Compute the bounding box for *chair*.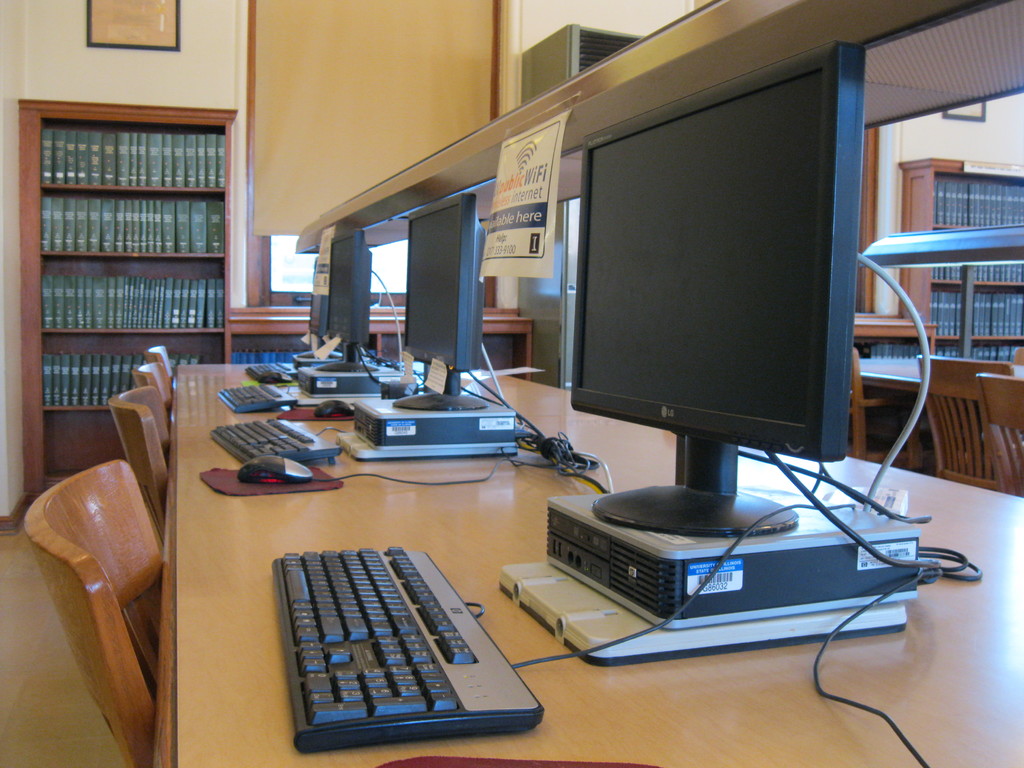
[1012, 345, 1023, 366].
